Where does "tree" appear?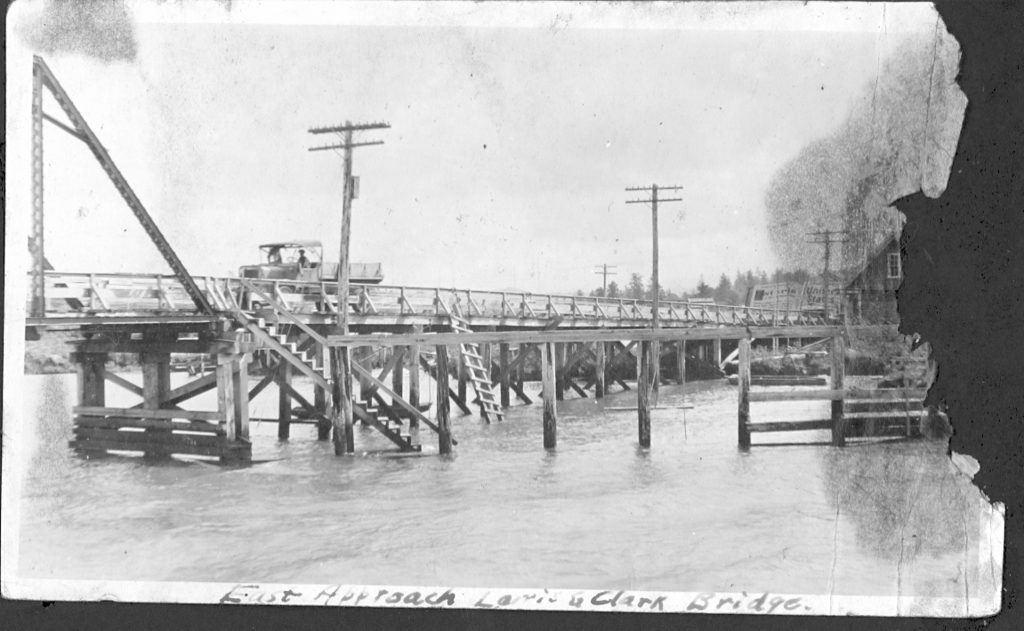
Appears at detection(604, 281, 624, 303).
